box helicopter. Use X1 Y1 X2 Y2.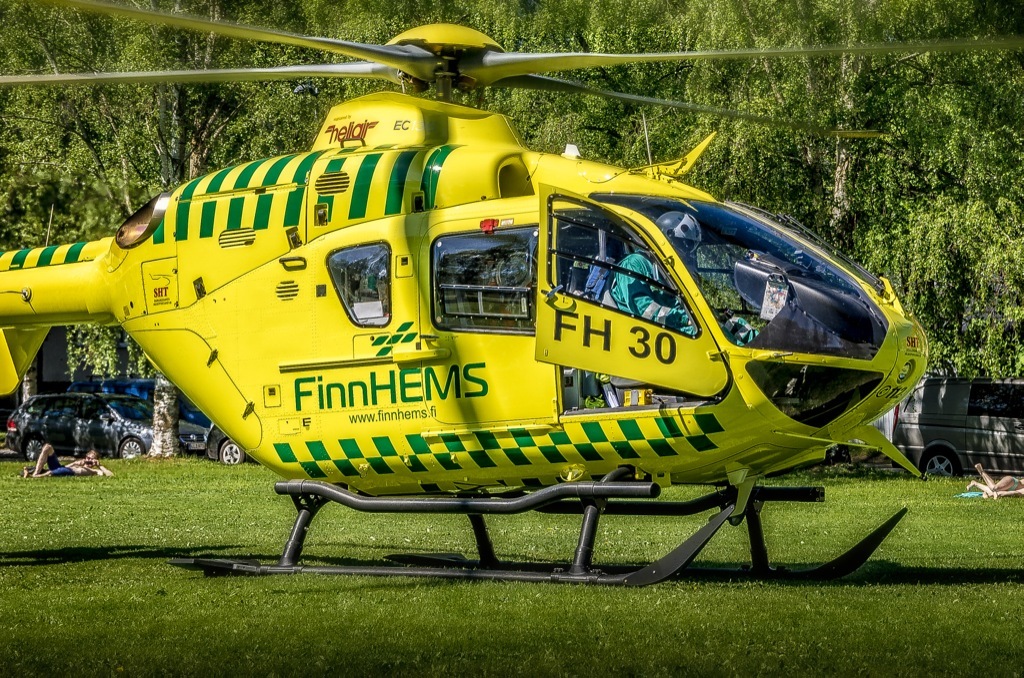
0 0 967 601.
